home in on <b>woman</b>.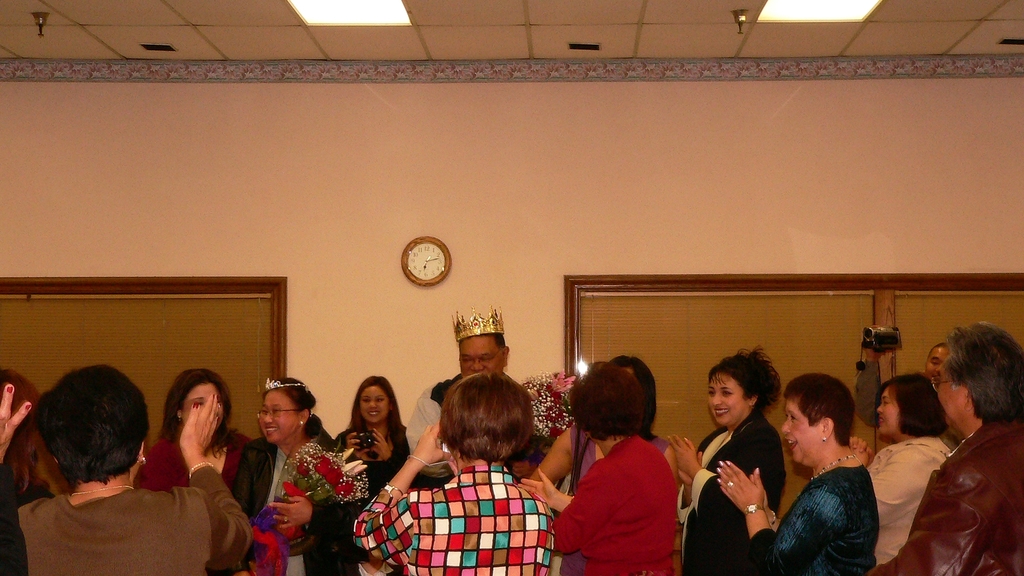
Homed in at 518 367 676 575.
